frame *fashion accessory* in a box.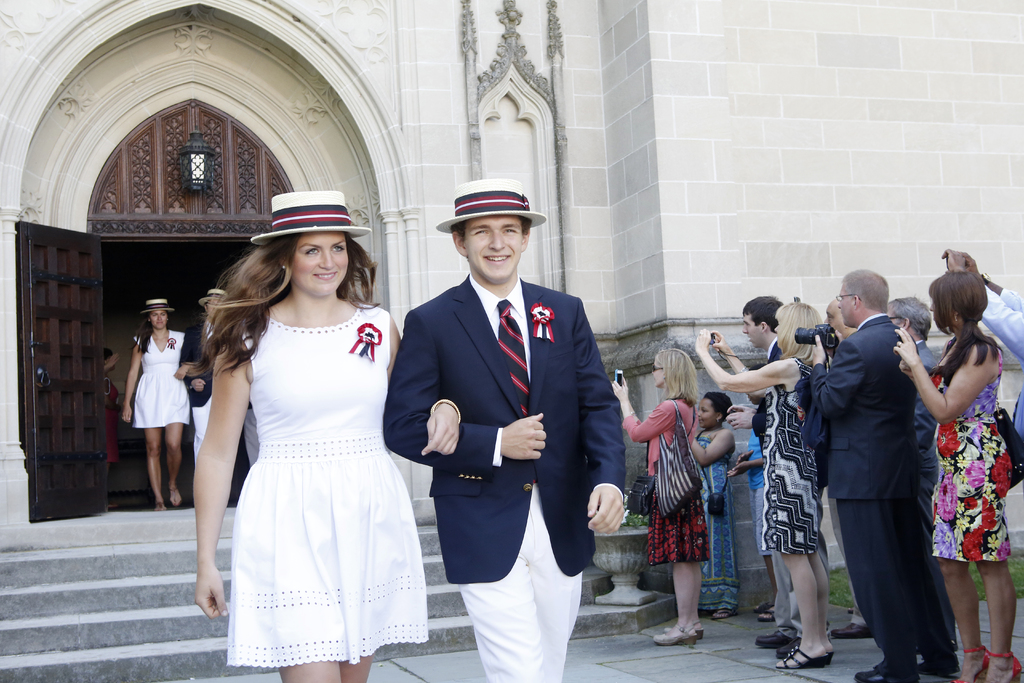
{"x1": 986, "y1": 649, "x2": 1020, "y2": 681}.
